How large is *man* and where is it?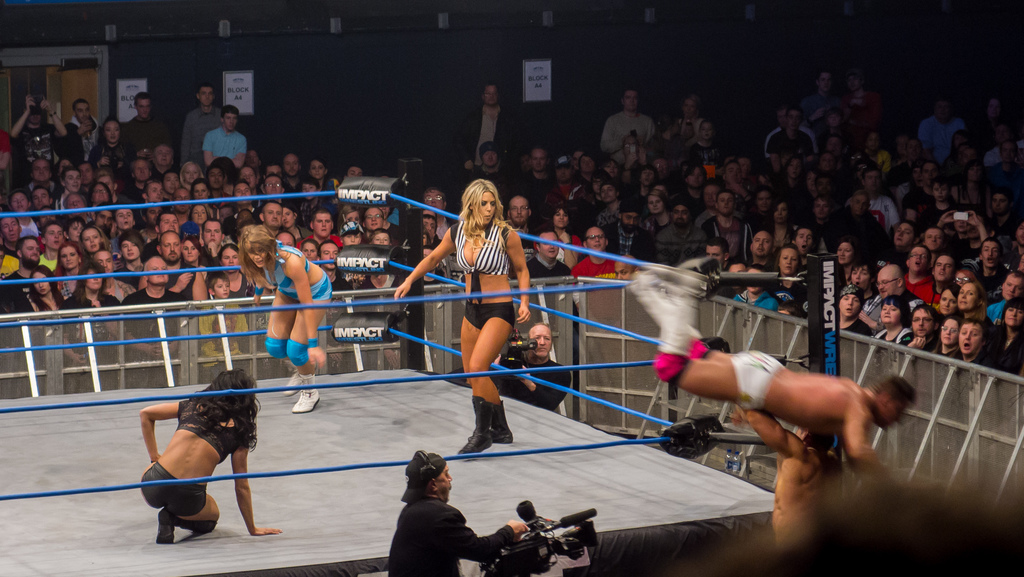
Bounding box: [x1=127, y1=90, x2=175, y2=153].
